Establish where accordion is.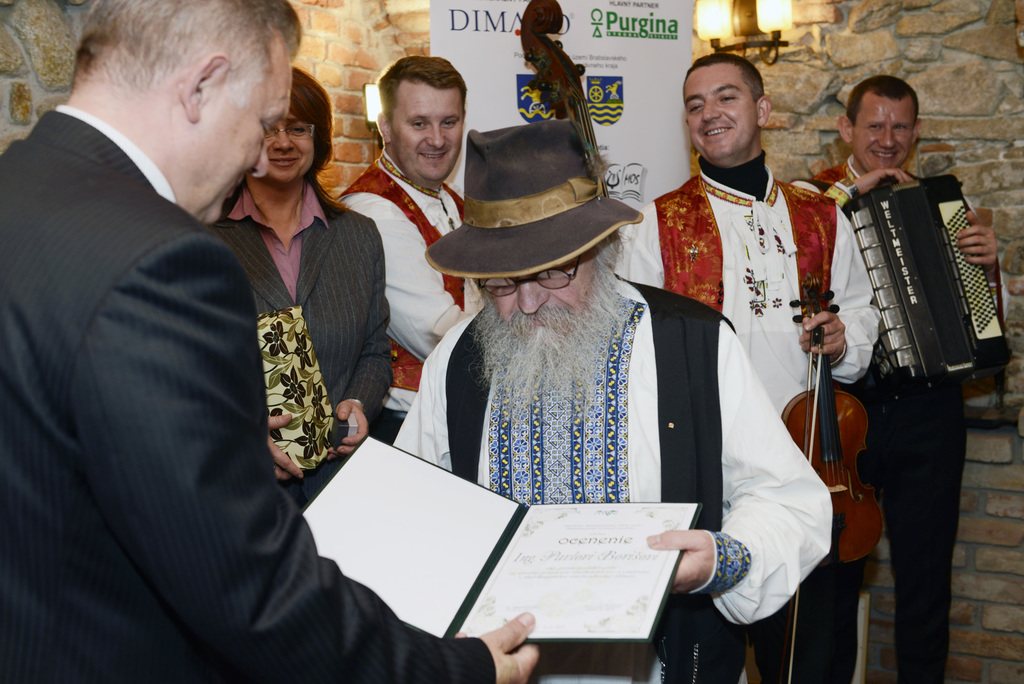
Established at bbox(847, 178, 1018, 413).
